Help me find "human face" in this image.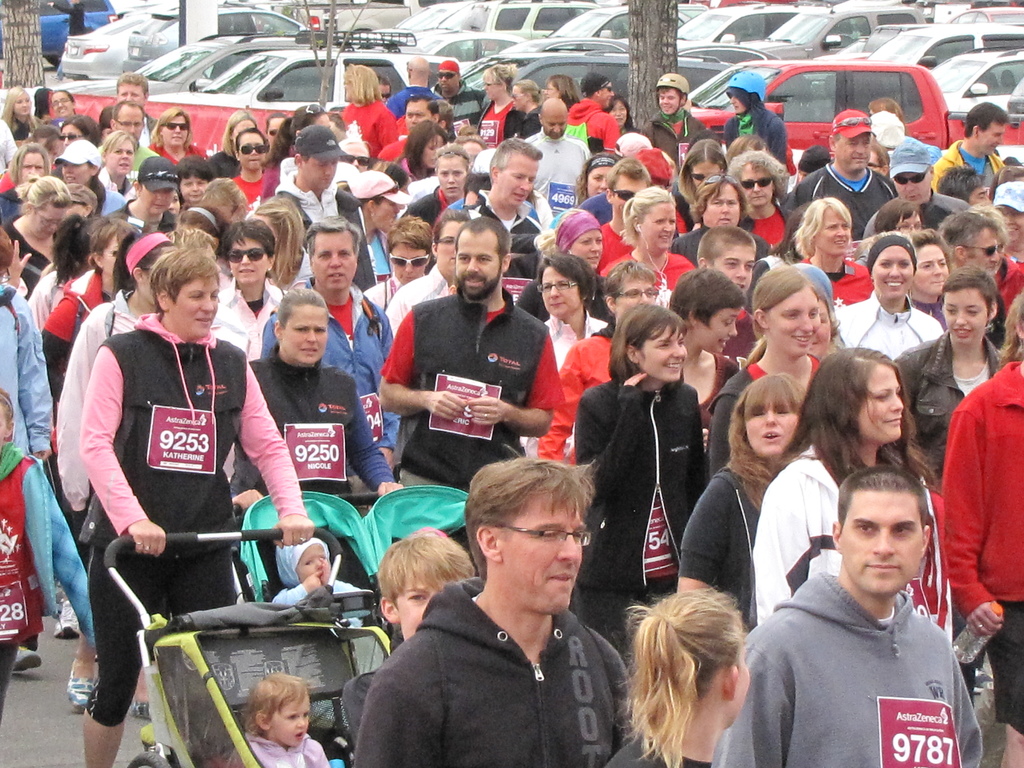
Found it: Rect(373, 202, 393, 237).
